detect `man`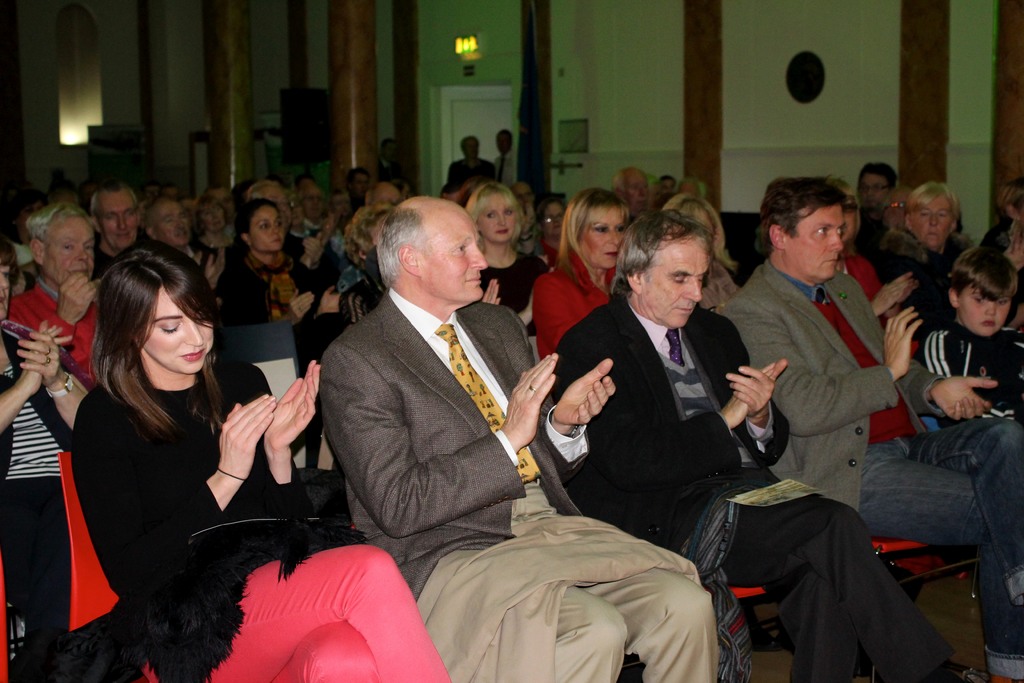
[444, 136, 490, 190]
